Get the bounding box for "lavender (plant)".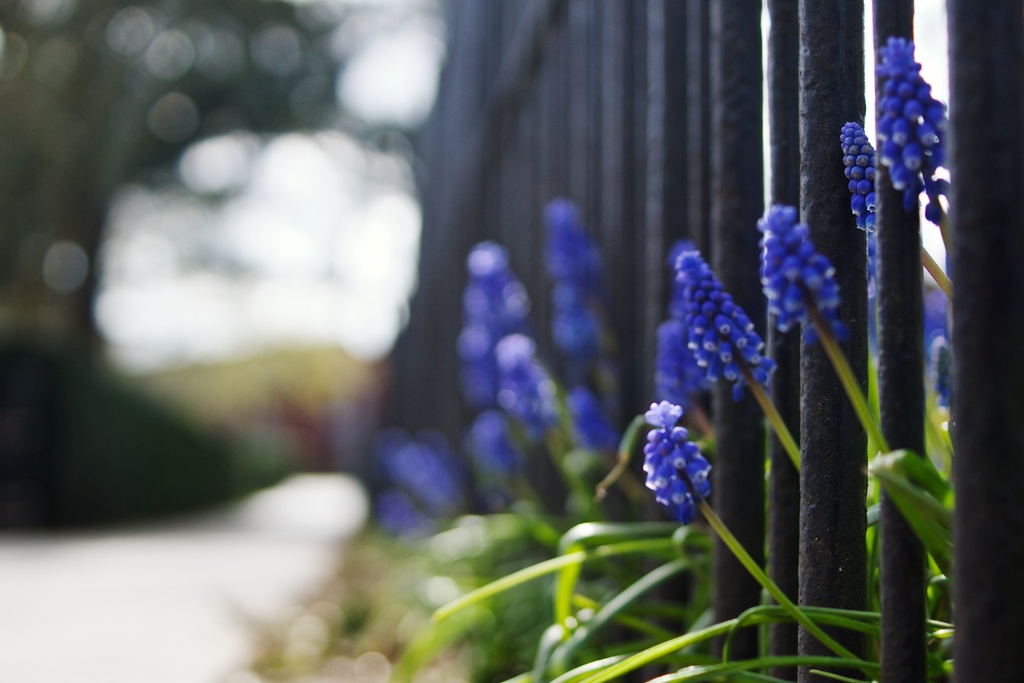
select_region(486, 328, 570, 453).
